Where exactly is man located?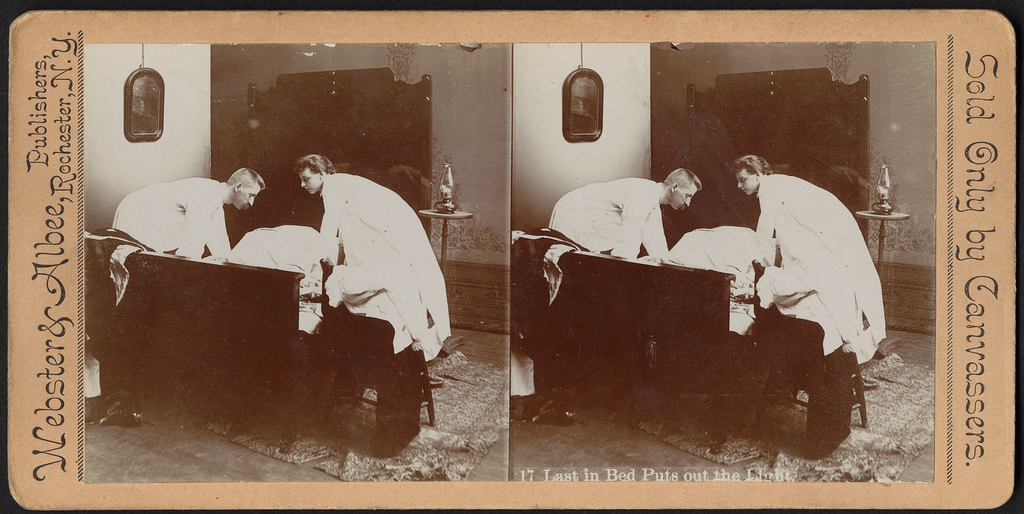
Its bounding box is rect(738, 152, 879, 361).
